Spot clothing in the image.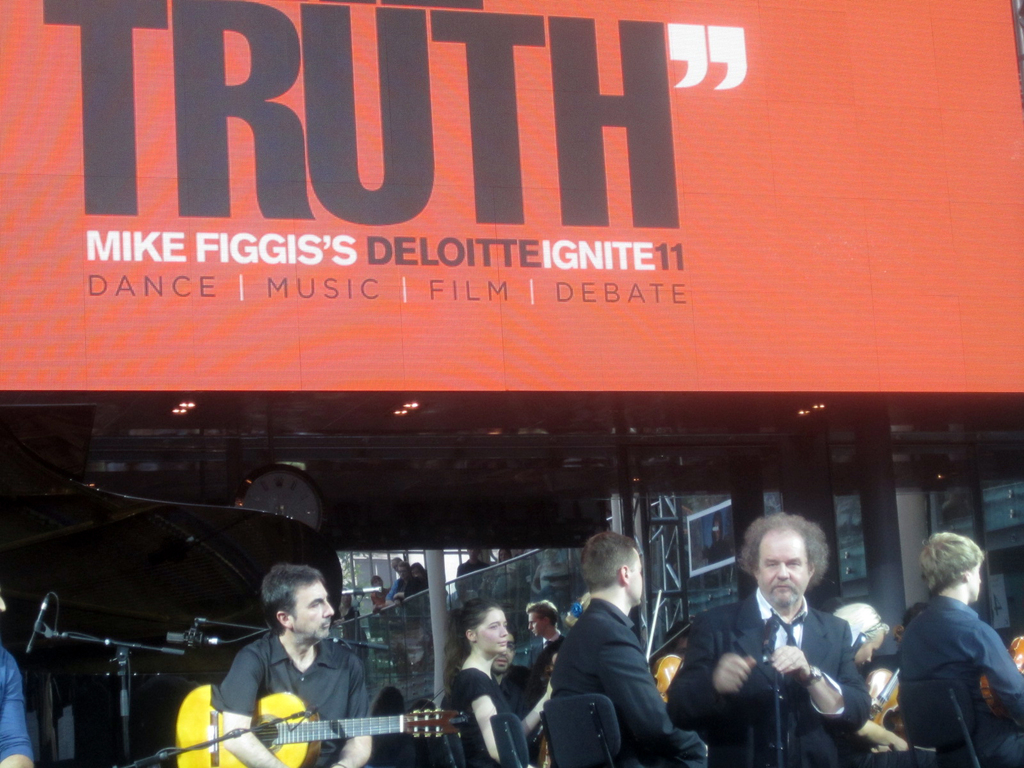
clothing found at Rect(893, 593, 1023, 760).
